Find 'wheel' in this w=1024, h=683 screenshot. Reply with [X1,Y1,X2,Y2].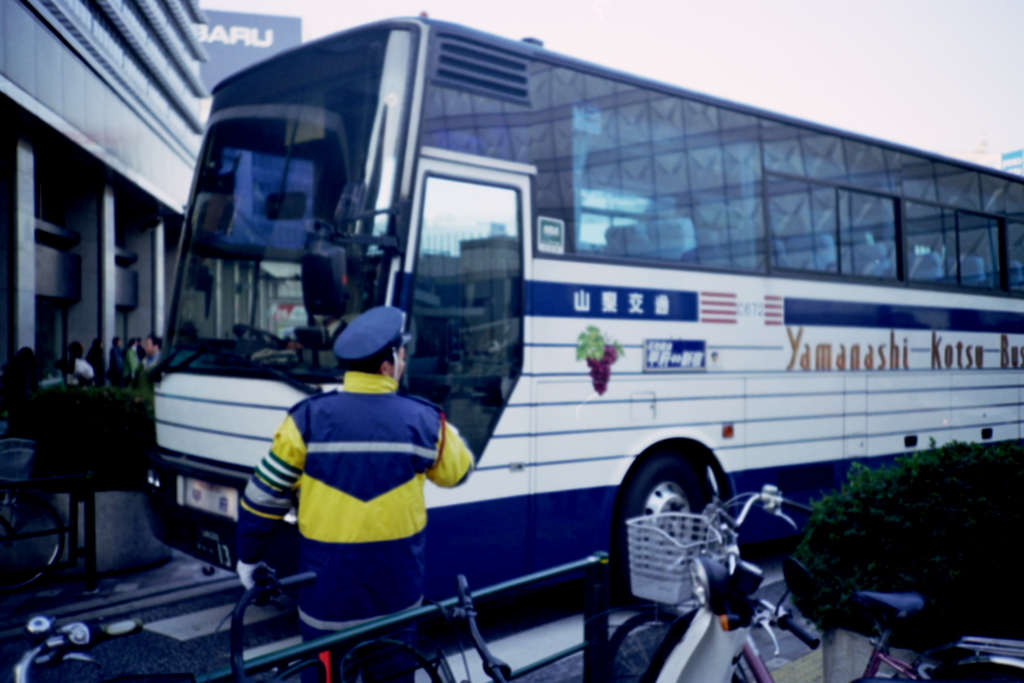
[230,320,293,346].
